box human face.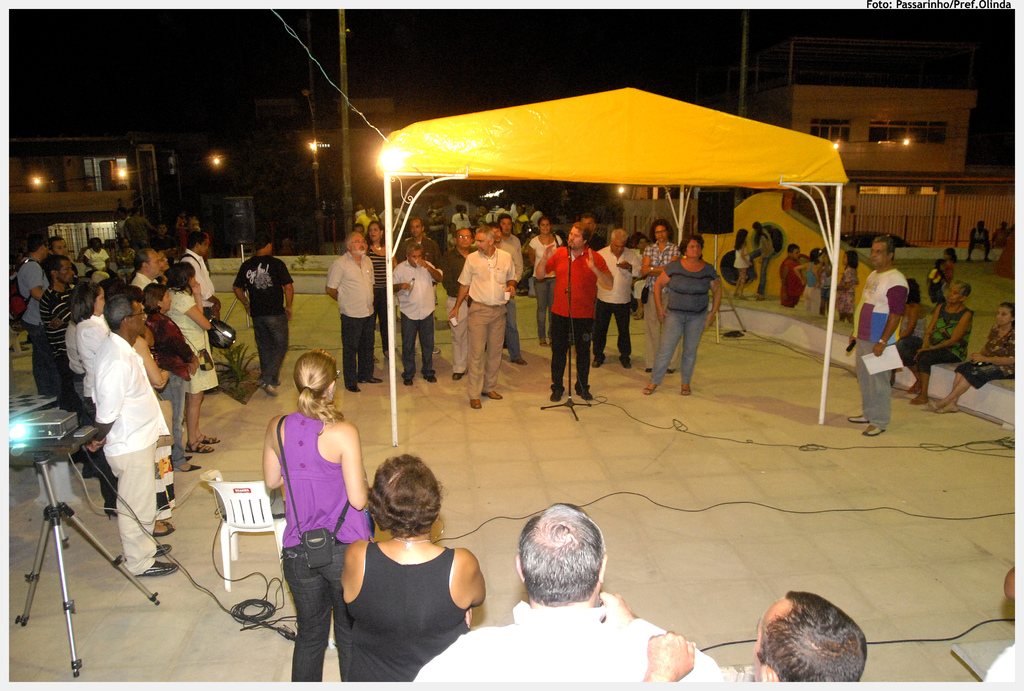
(456,232,471,248).
